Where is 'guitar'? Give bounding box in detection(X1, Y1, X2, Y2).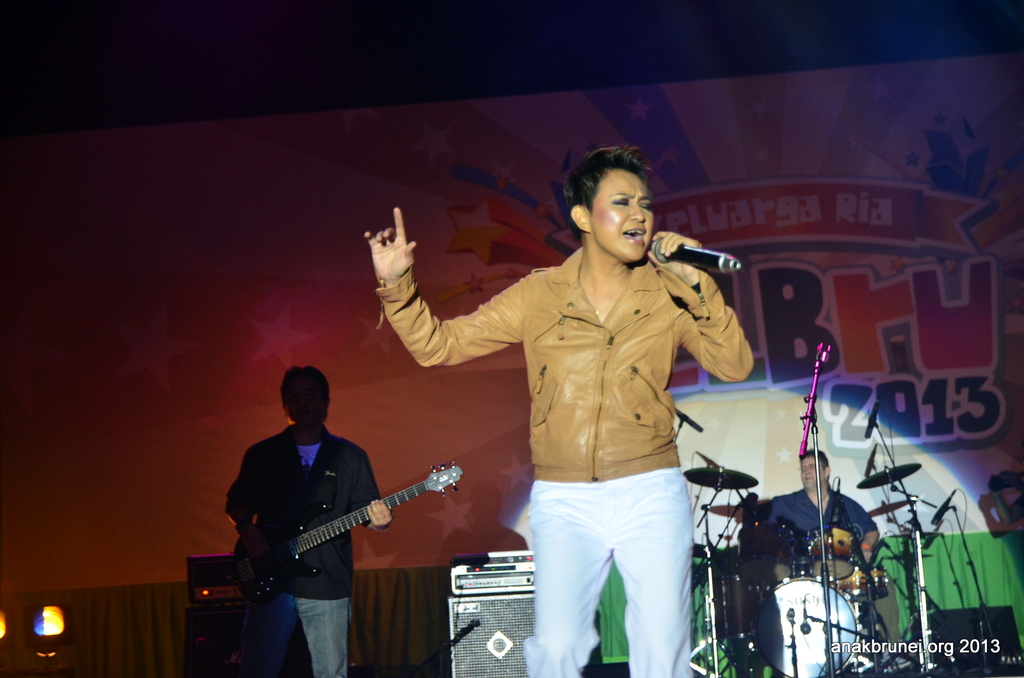
detection(196, 441, 470, 614).
